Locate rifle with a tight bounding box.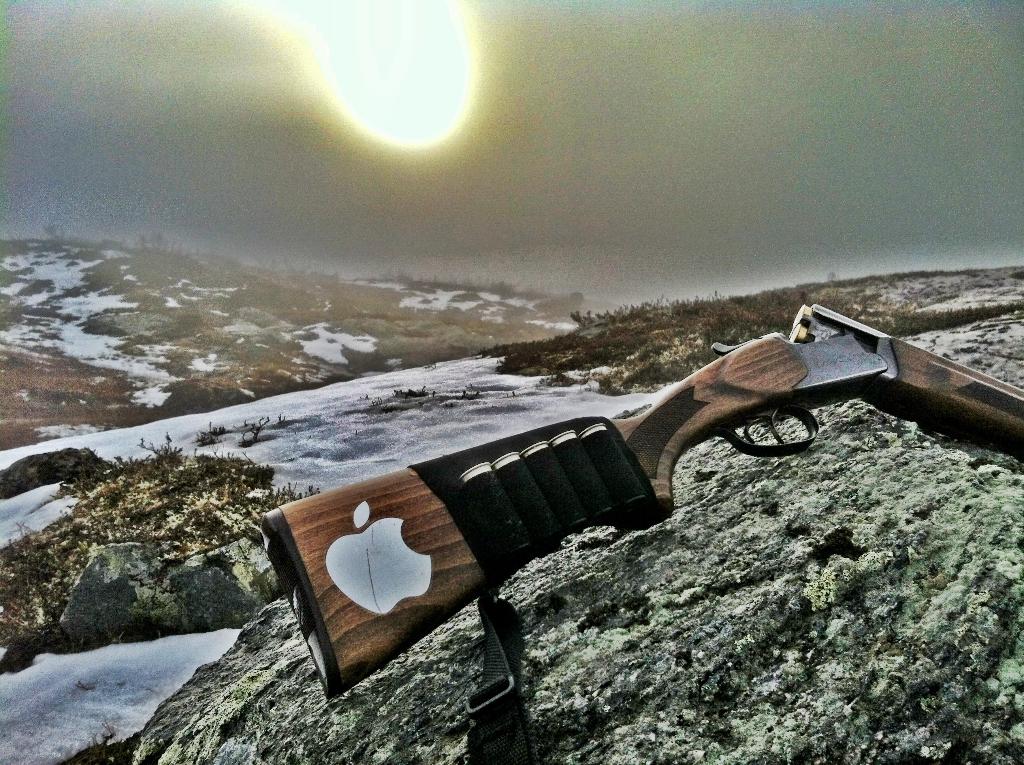
262:305:1023:701.
